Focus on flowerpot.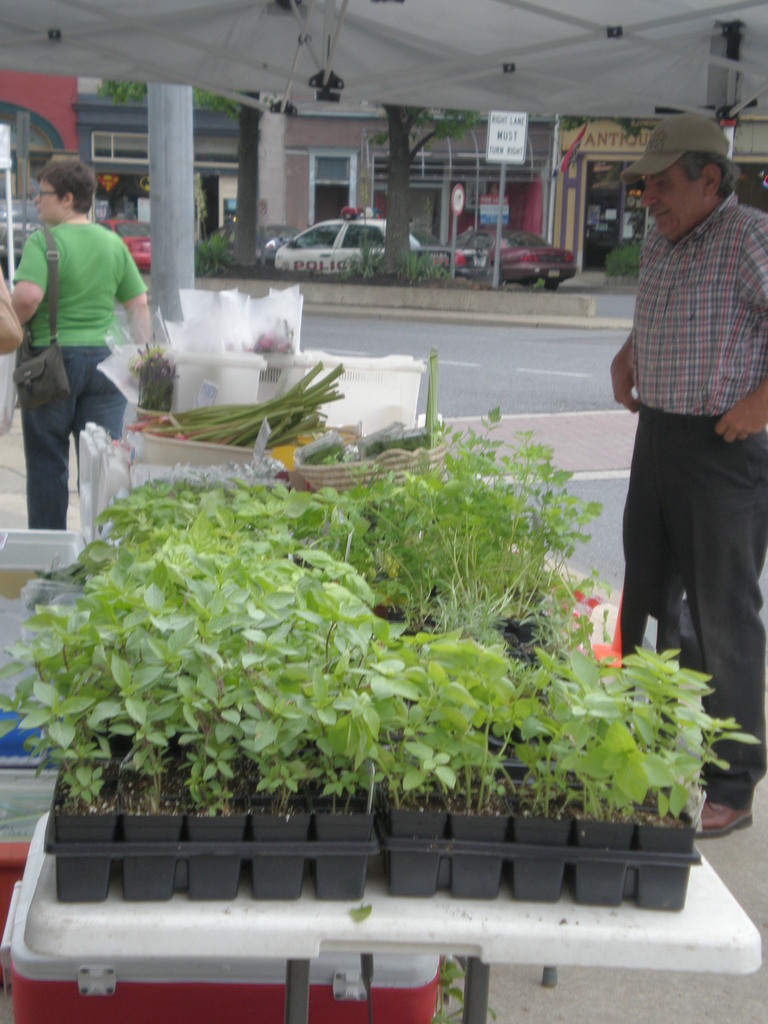
Focused at [573,797,636,908].
